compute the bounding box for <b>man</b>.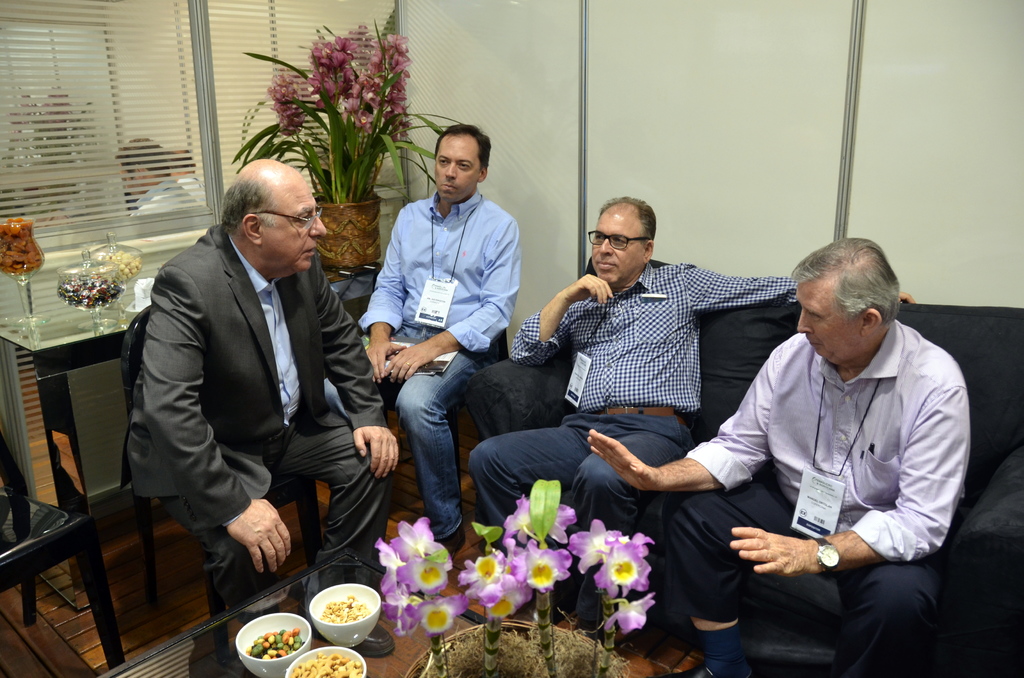
(left=165, top=143, right=210, bottom=206).
